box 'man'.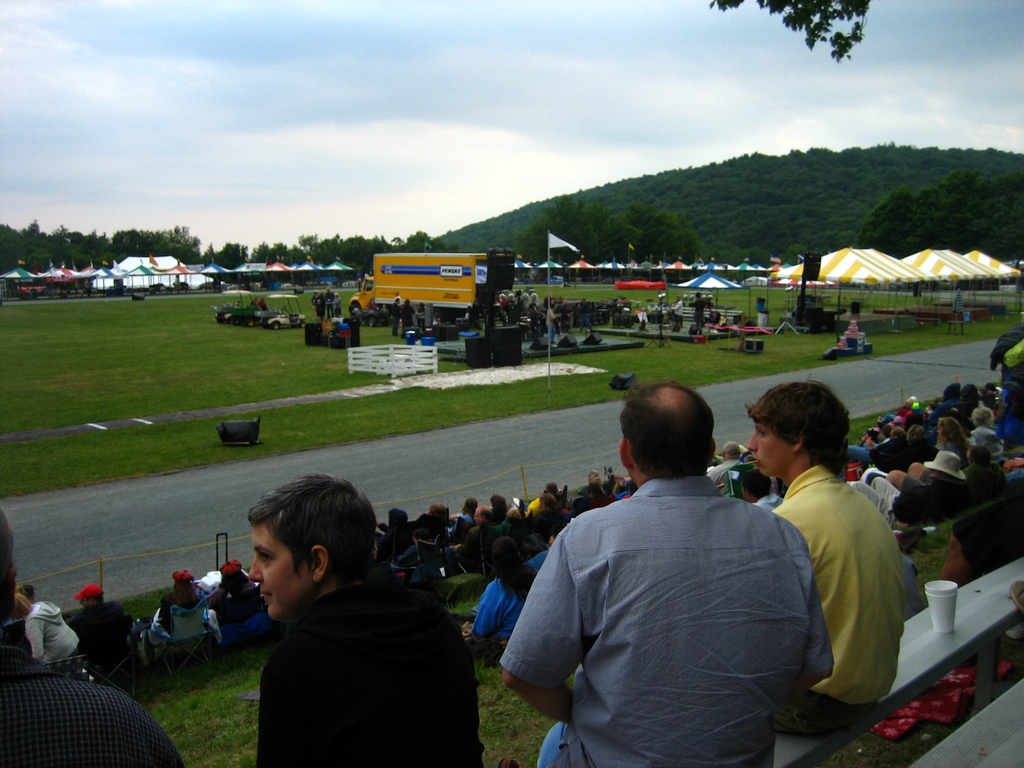
locate(705, 439, 743, 499).
